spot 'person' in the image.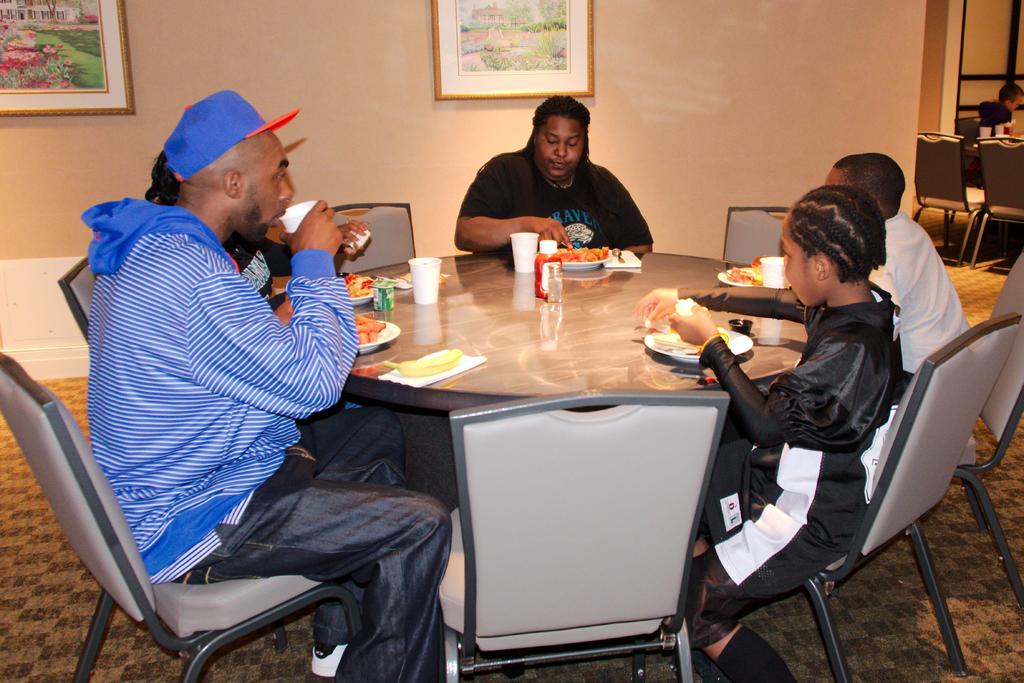
'person' found at [633,185,898,682].
